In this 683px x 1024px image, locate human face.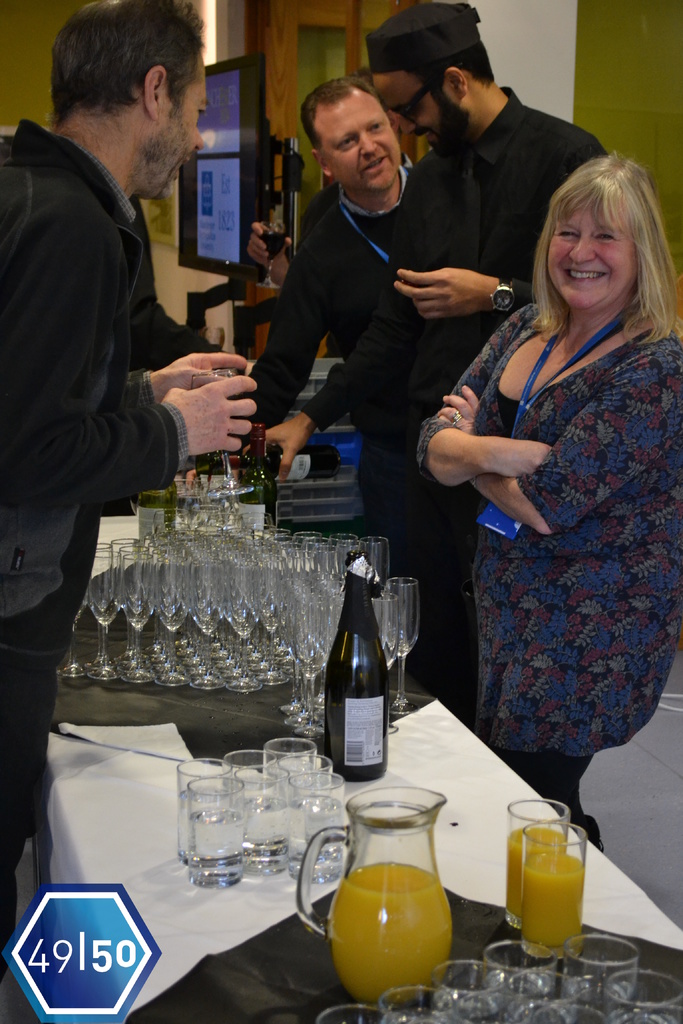
Bounding box: {"x1": 550, "y1": 212, "x2": 629, "y2": 312}.
